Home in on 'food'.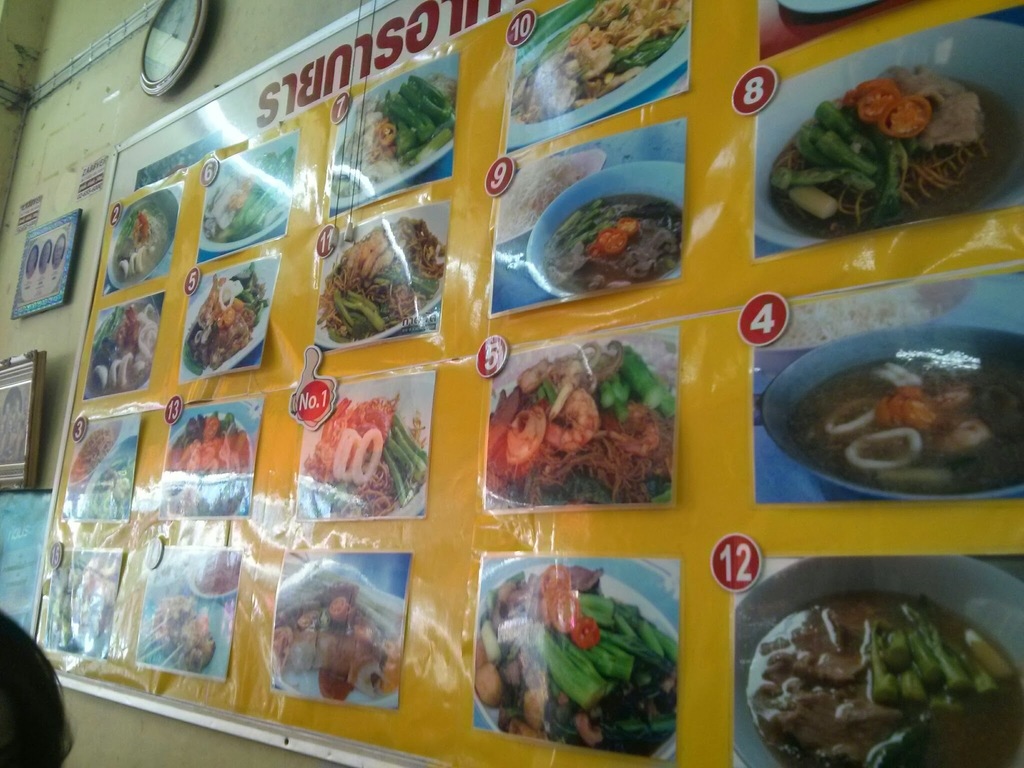
Homed in at 70, 427, 108, 481.
